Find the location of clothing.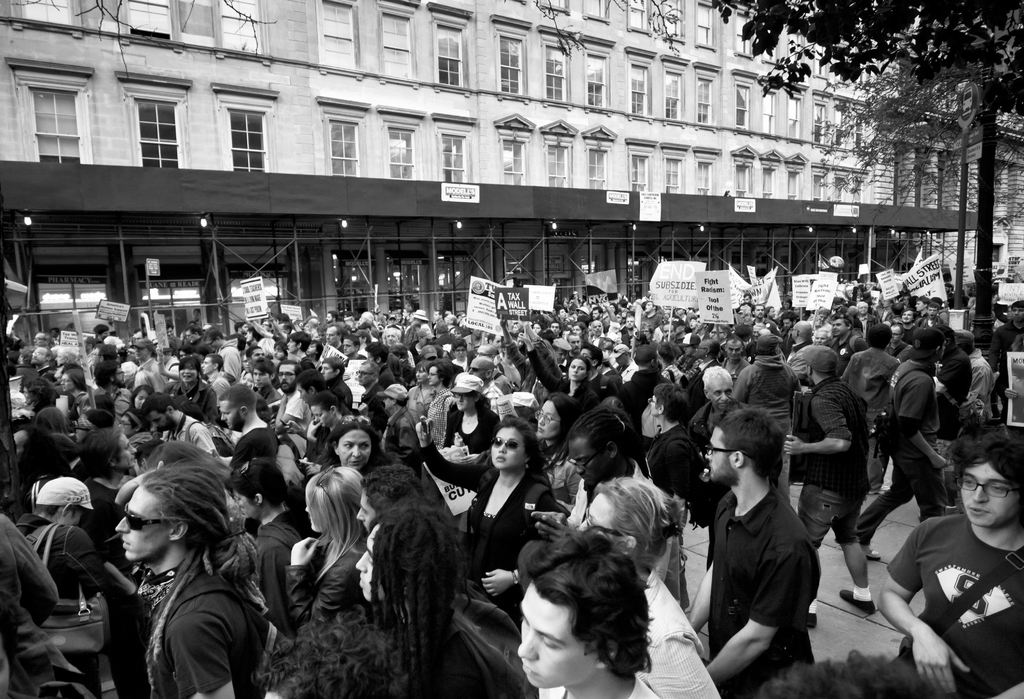
Location: region(637, 567, 721, 698).
